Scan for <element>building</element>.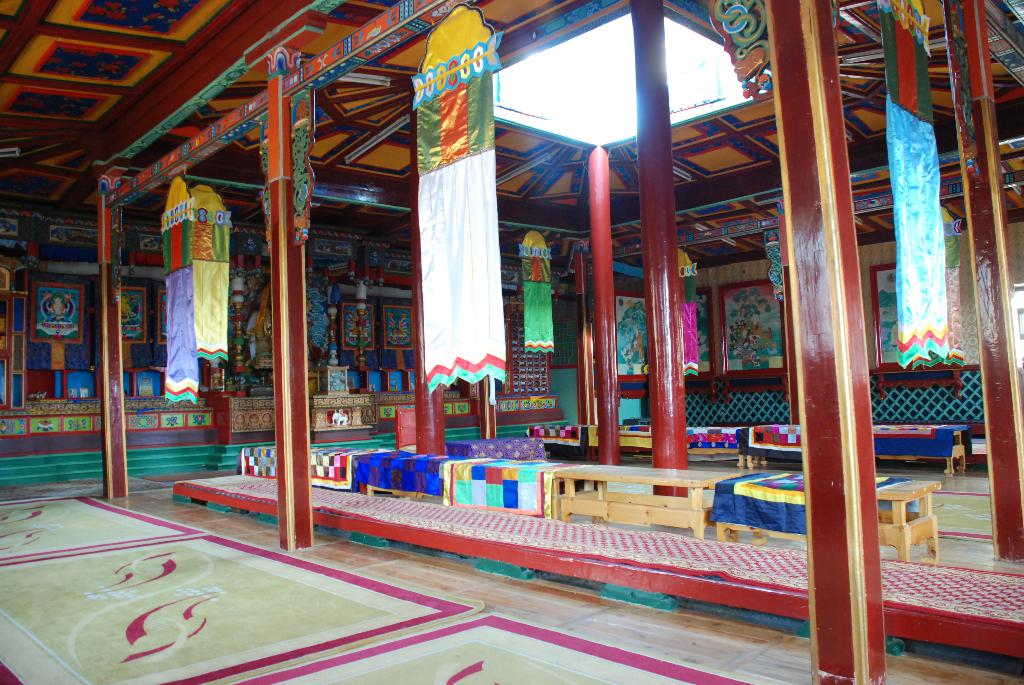
Scan result: {"left": 0, "top": 0, "right": 1023, "bottom": 684}.
